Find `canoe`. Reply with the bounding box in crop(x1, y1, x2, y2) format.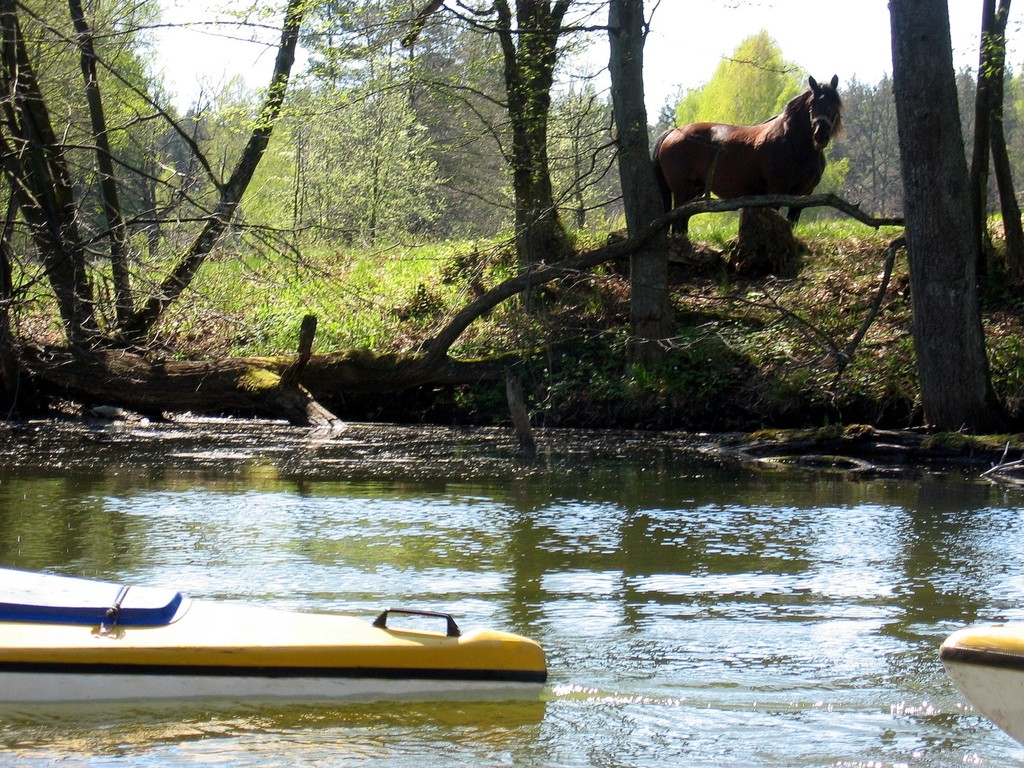
crop(4, 569, 539, 711).
